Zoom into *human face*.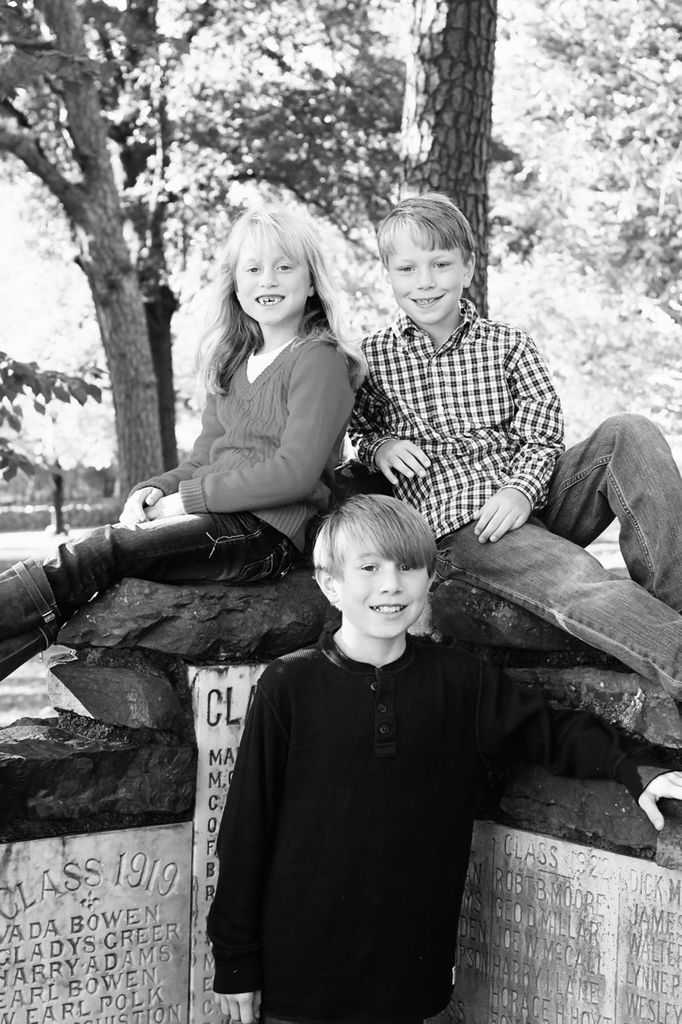
Zoom target: box(335, 528, 430, 638).
